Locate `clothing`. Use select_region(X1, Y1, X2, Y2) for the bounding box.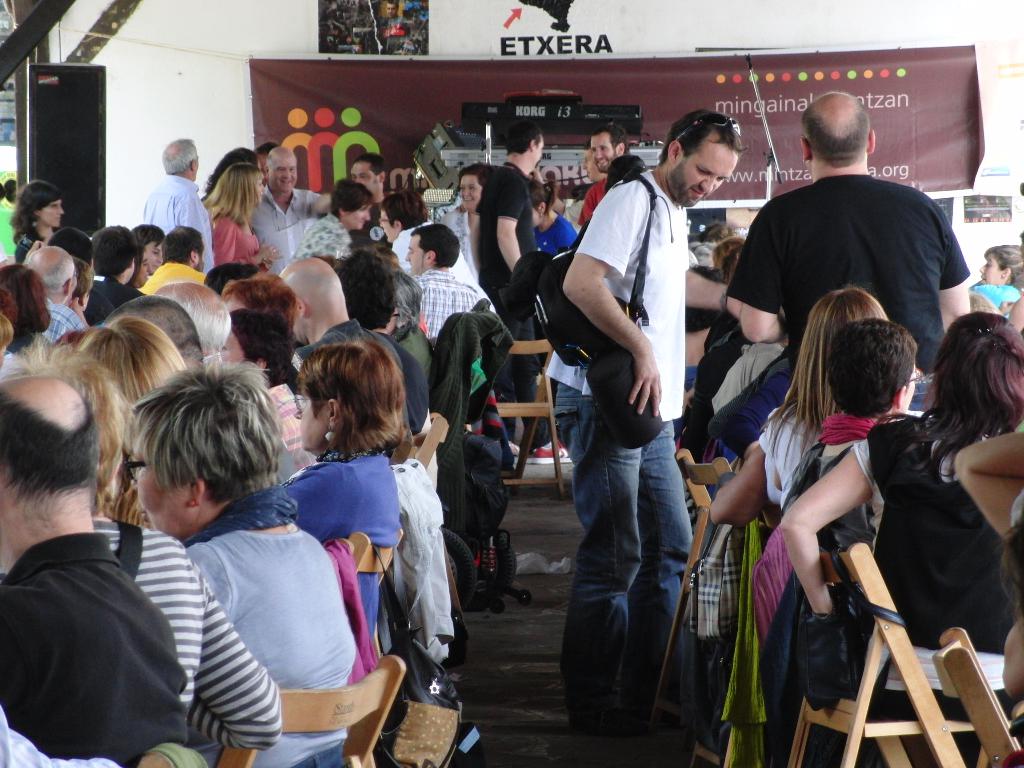
select_region(187, 488, 356, 767).
